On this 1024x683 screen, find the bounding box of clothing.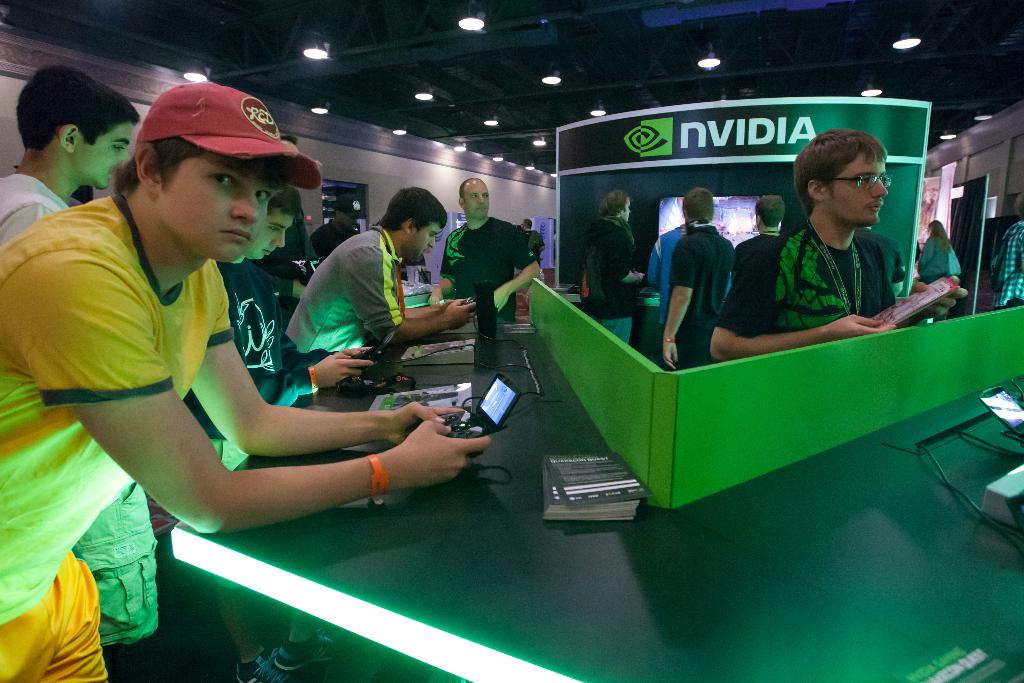
Bounding box: bbox=[663, 229, 738, 368].
